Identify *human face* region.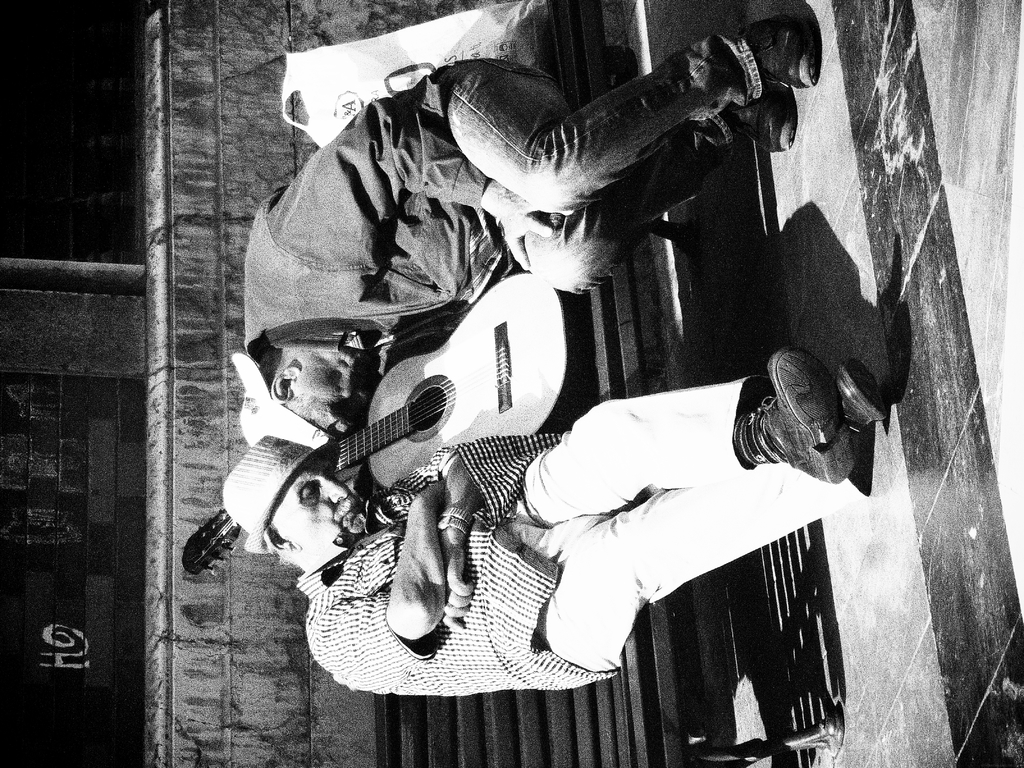
Region: <region>282, 460, 362, 536</region>.
